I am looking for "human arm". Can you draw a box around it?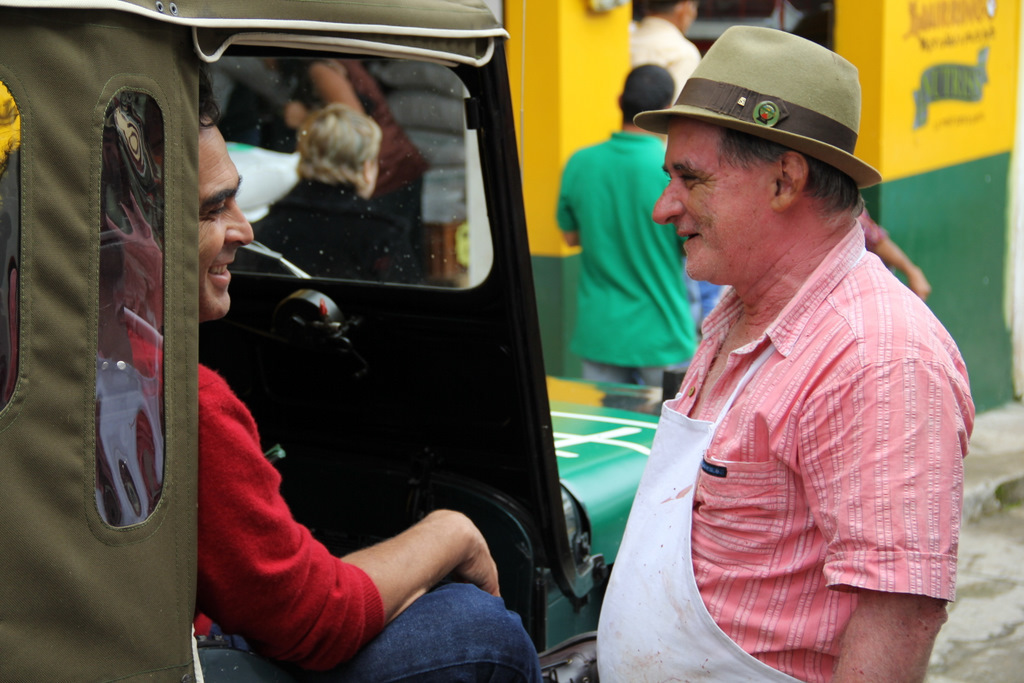
Sure, the bounding box is (x1=287, y1=62, x2=363, y2=133).
